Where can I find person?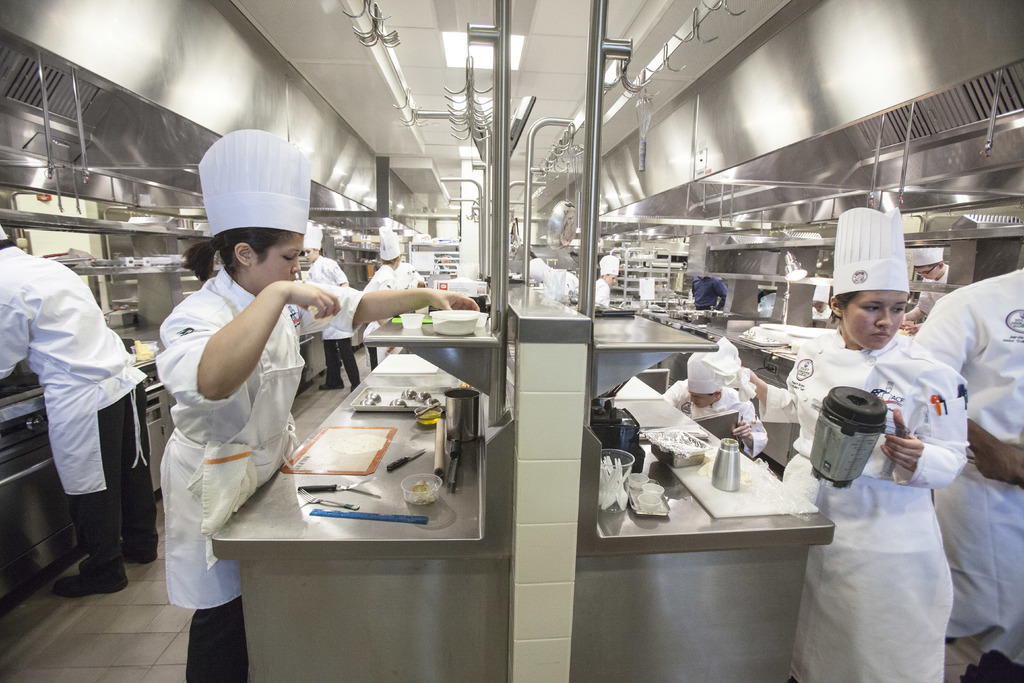
You can find it at bbox=(811, 284, 835, 324).
